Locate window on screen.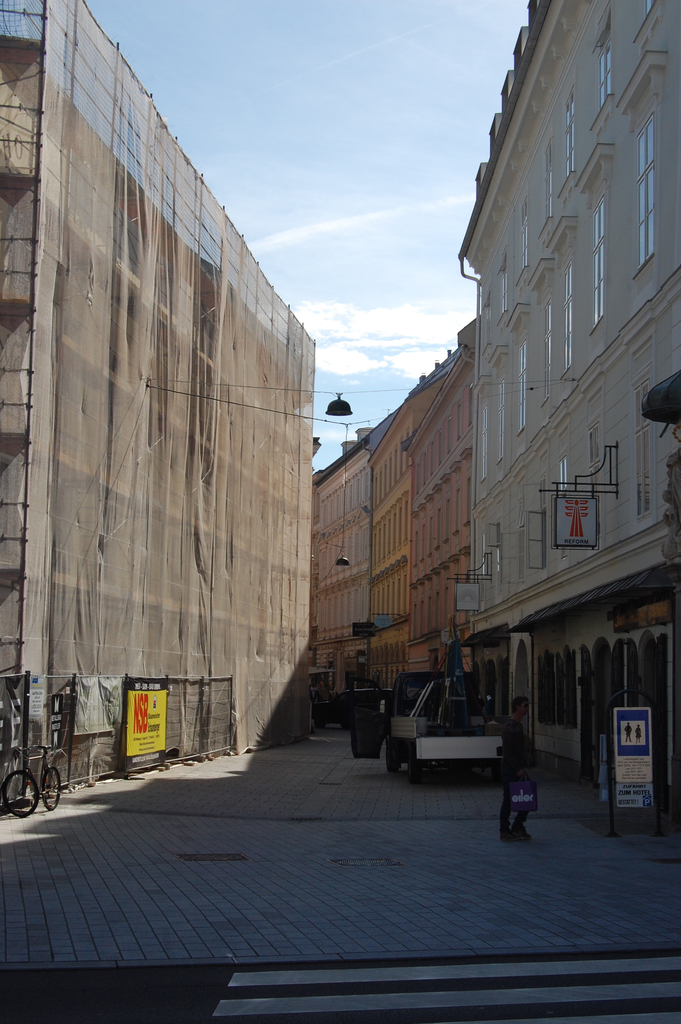
On screen at (left=443, top=583, right=448, bottom=628).
